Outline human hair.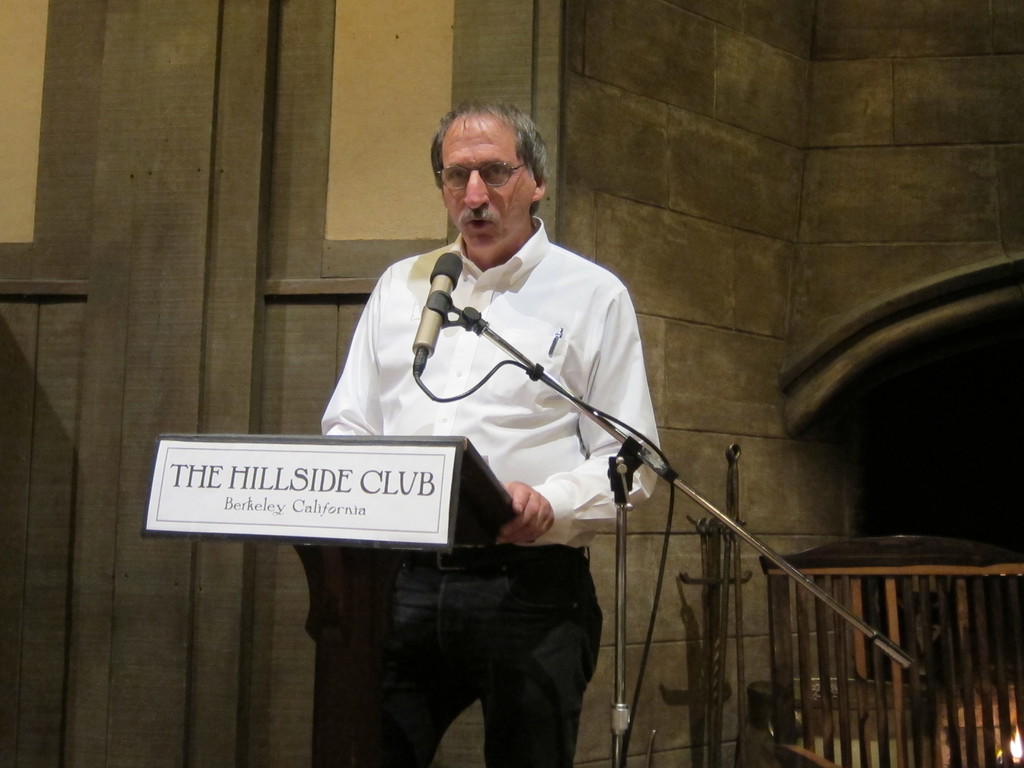
Outline: box(431, 103, 541, 216).
